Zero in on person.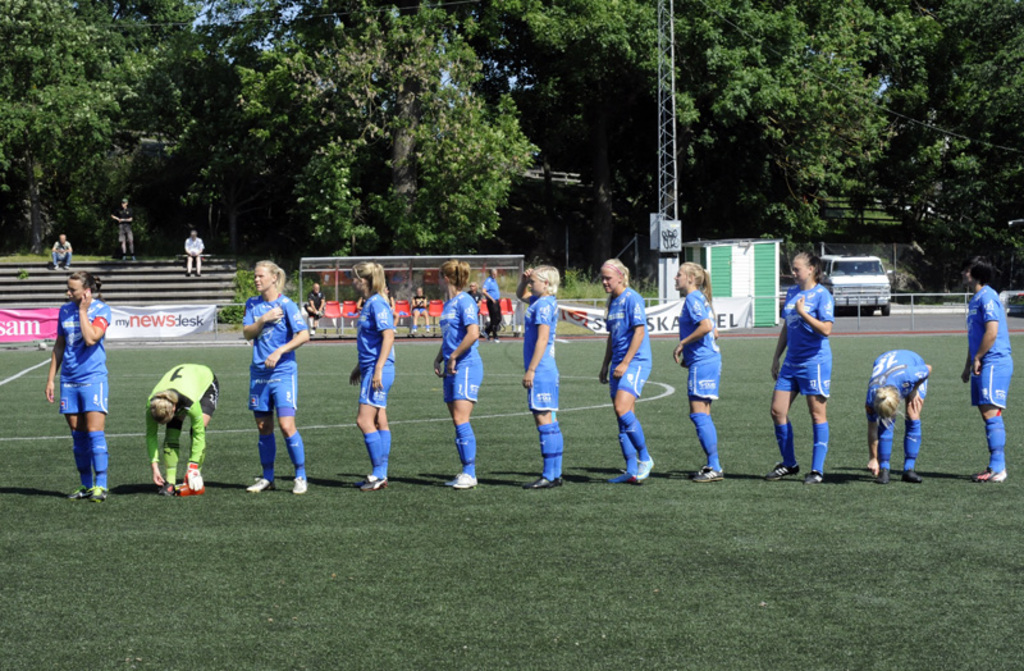
Zeroed in: x1=182 y1=230 x2=210 y2=283.
